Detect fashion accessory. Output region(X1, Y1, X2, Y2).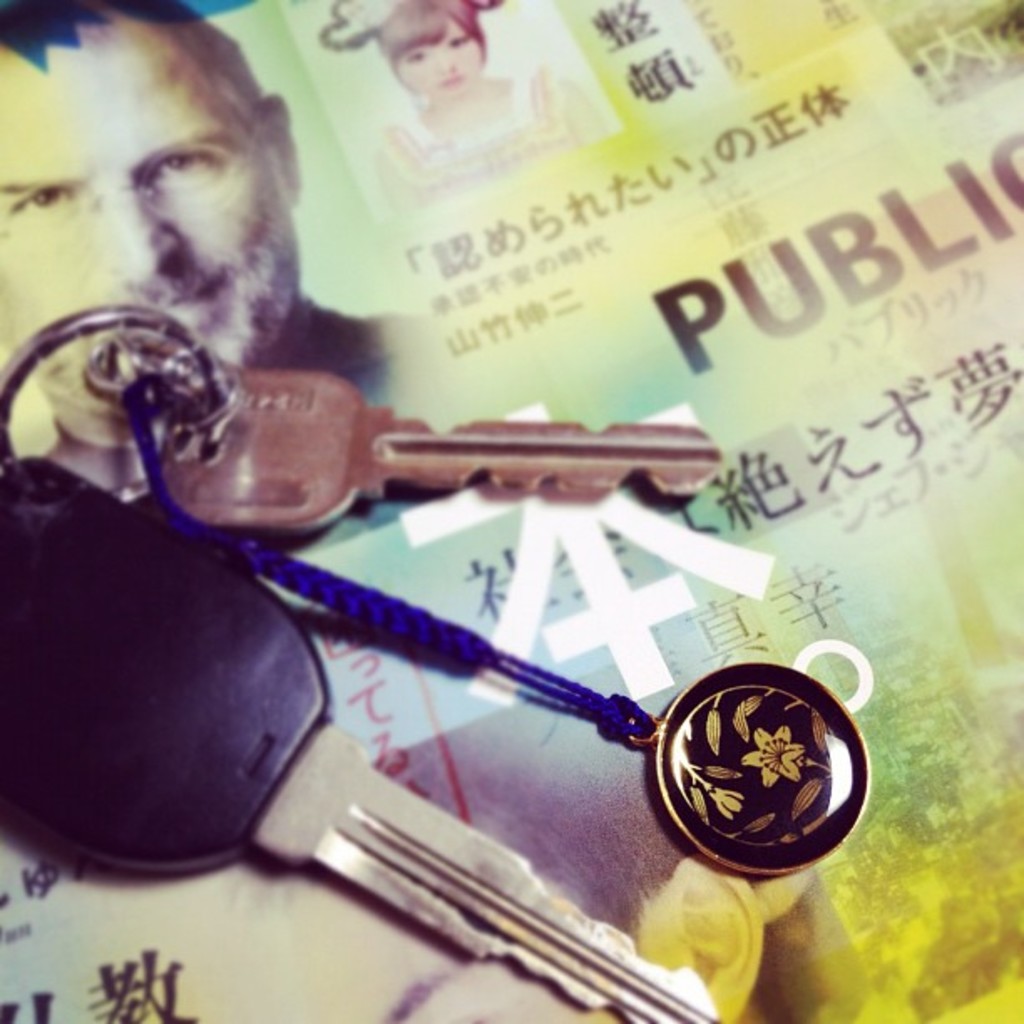
region(323, 0, 505, 45).
